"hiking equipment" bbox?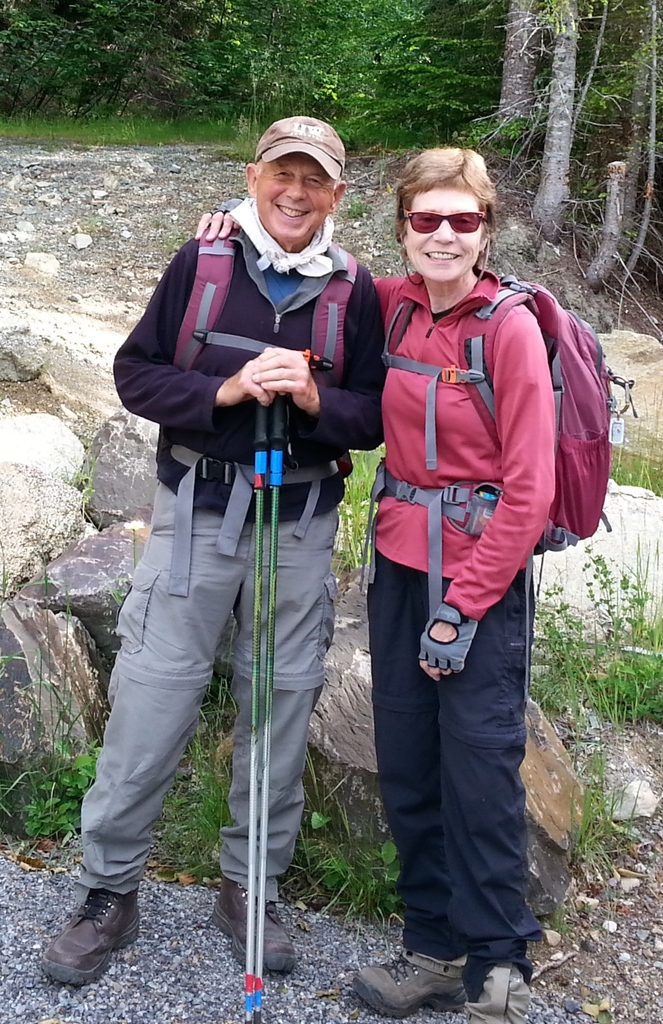
BBox(169, 207, 367, 484)
